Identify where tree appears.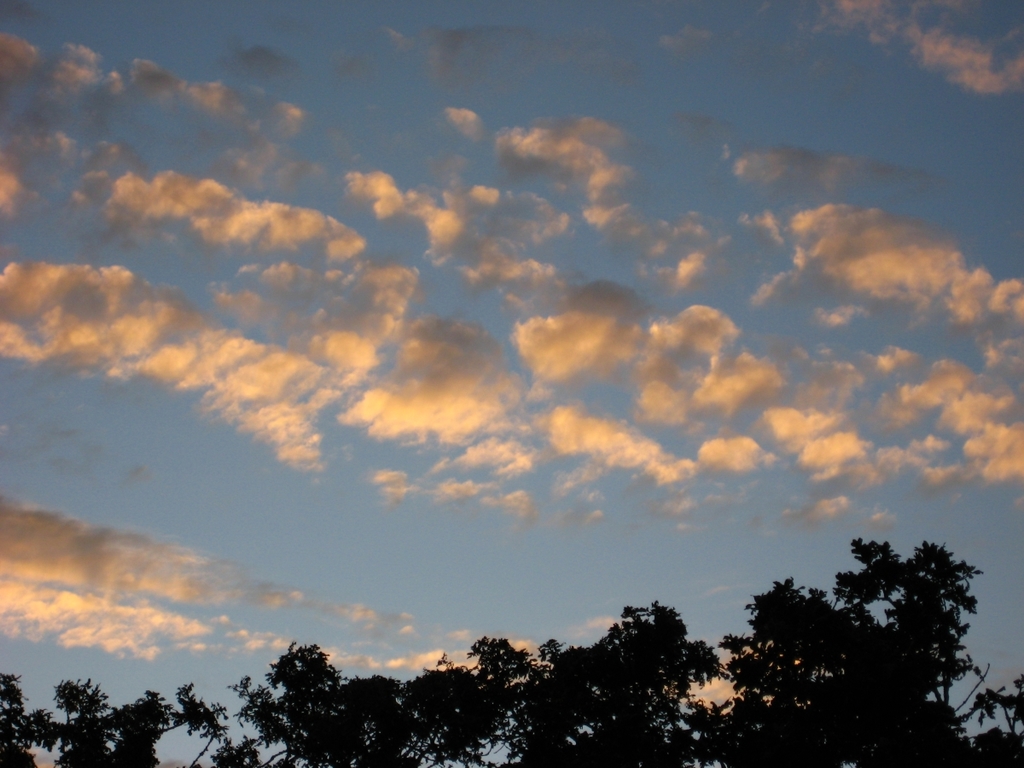
Appears at select_region(0, 540, 1023, 767).
